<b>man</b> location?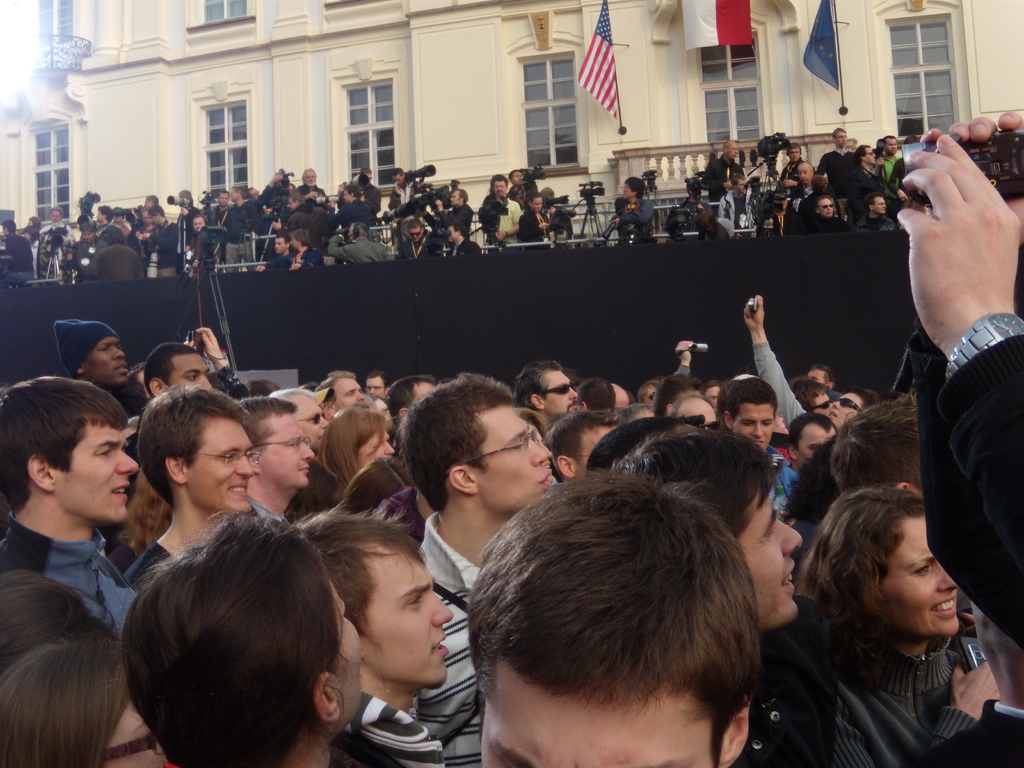
x1=326, y1=185, x2=374, y2=236
